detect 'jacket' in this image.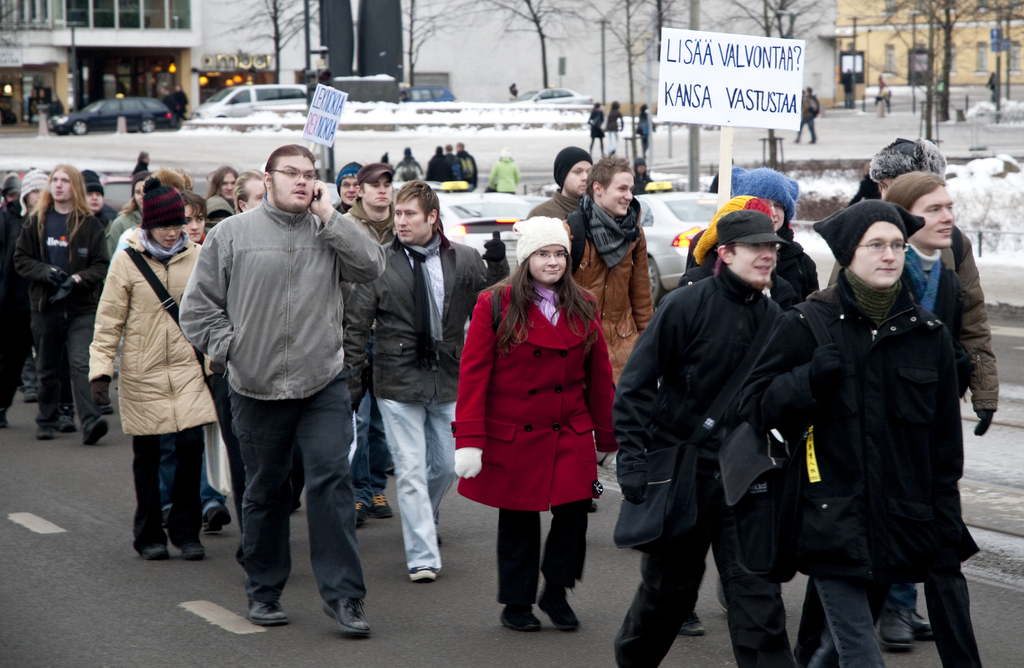
Detection: bbox=(87, 234, 222, 436).
